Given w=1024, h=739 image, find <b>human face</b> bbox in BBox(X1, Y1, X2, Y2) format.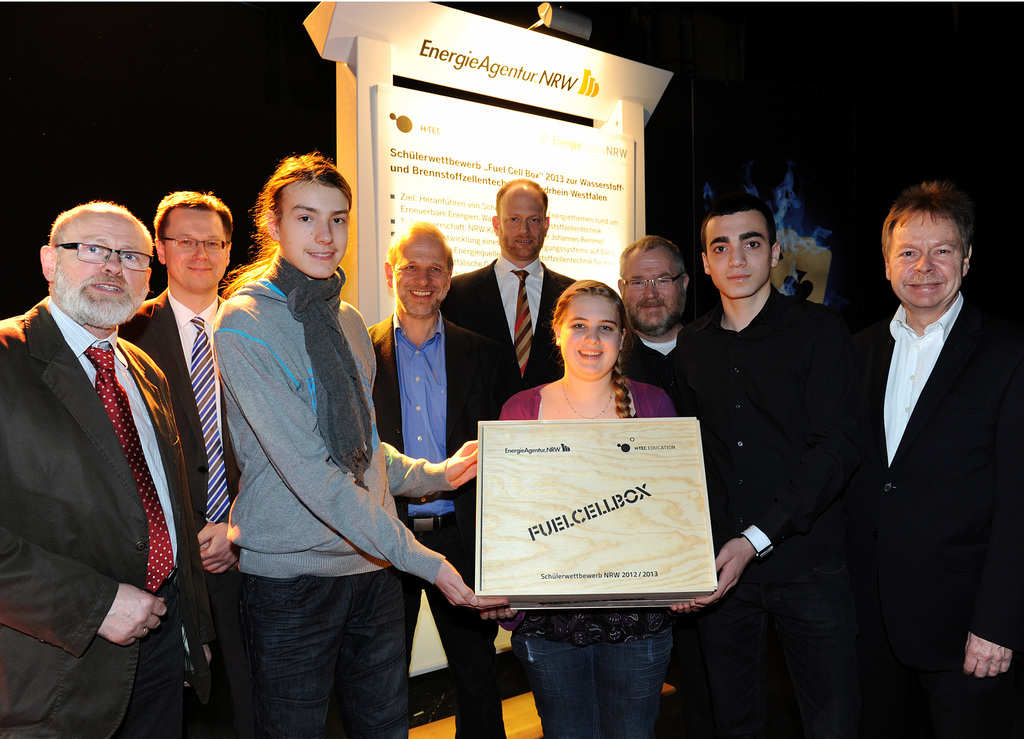
BBox(280, 183, 351, 277).
